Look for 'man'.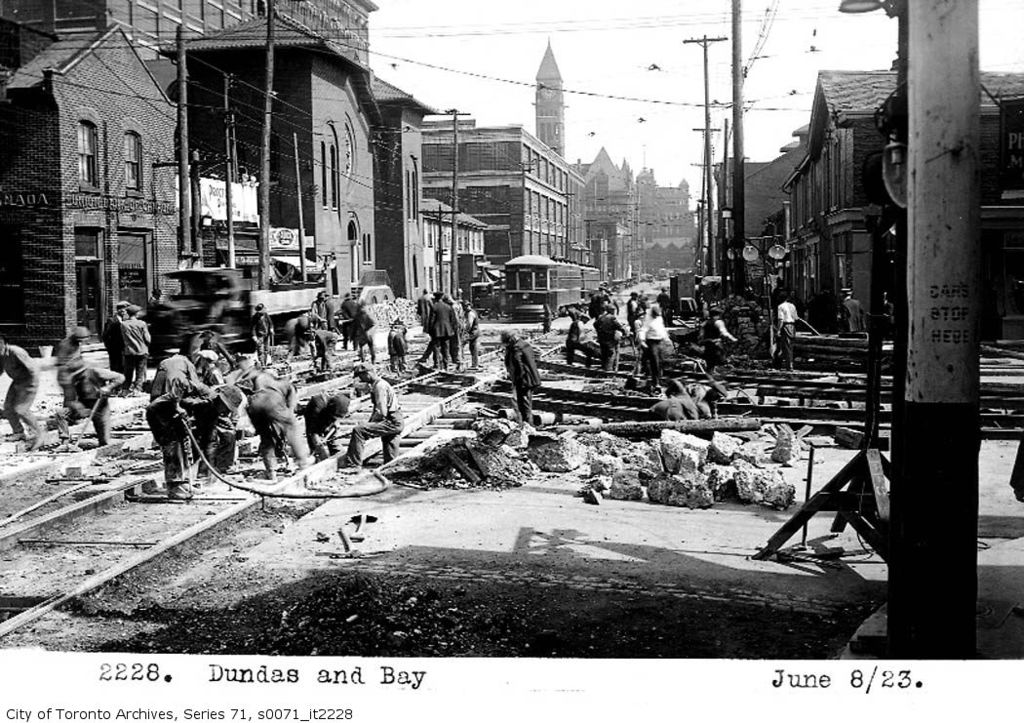
Found: <box>50,333,123,452</box>.
